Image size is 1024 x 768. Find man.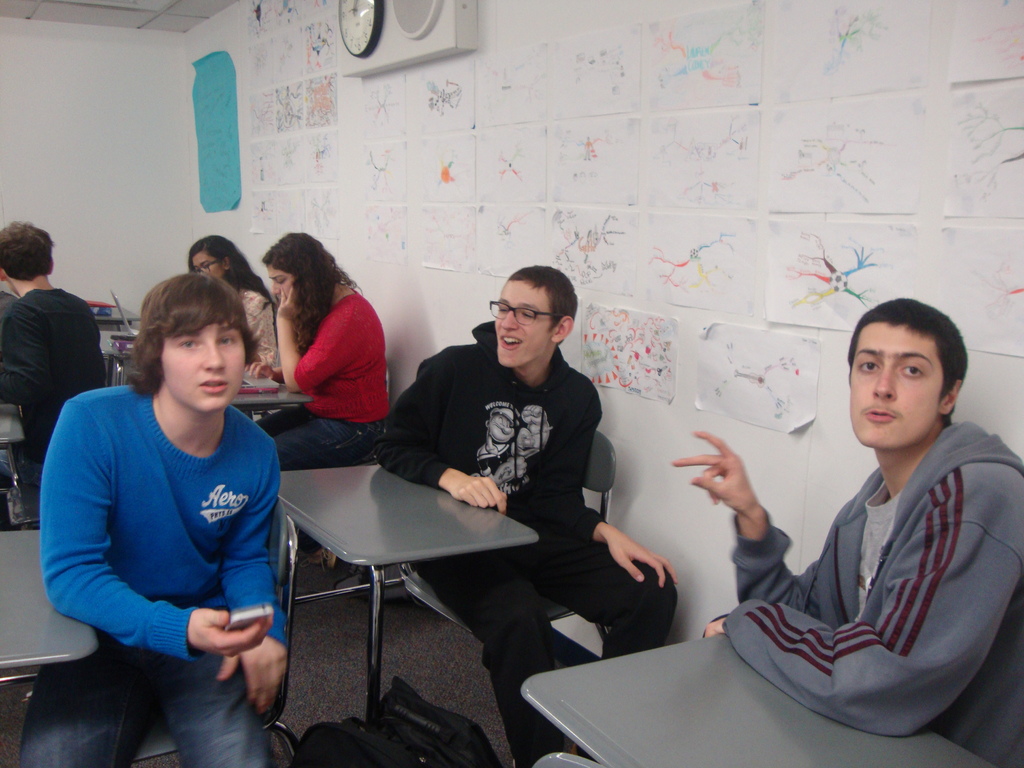
box=[22, 274, 288, 767].
